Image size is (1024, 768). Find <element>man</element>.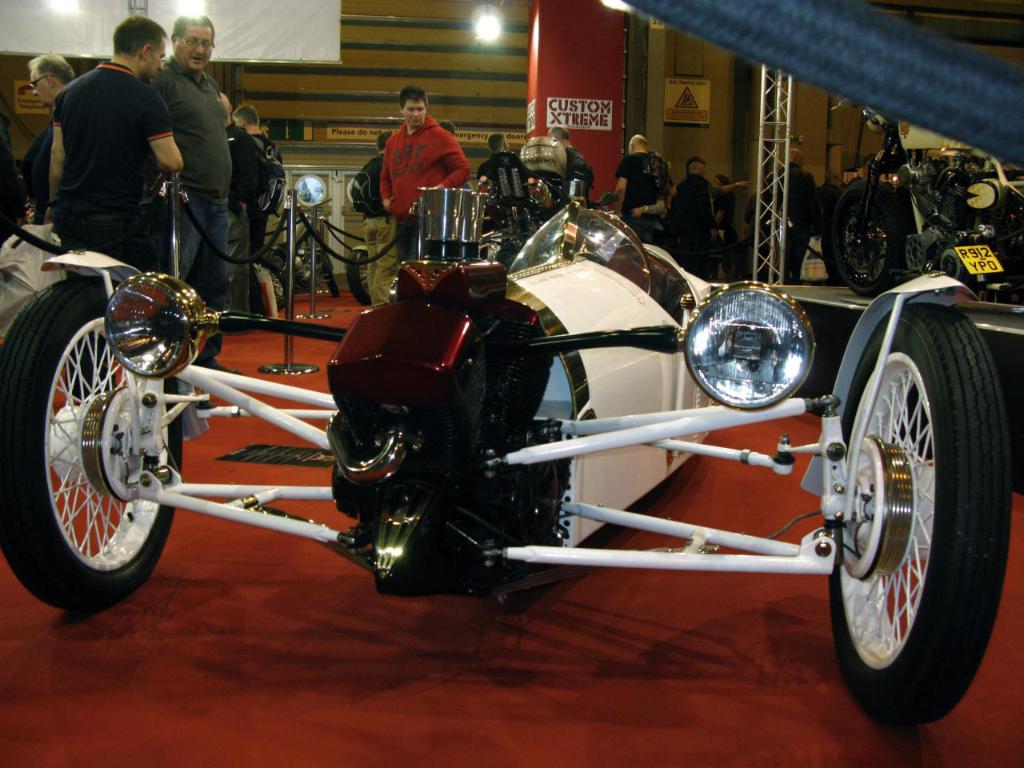
crop(217, 93, 257, 334).
